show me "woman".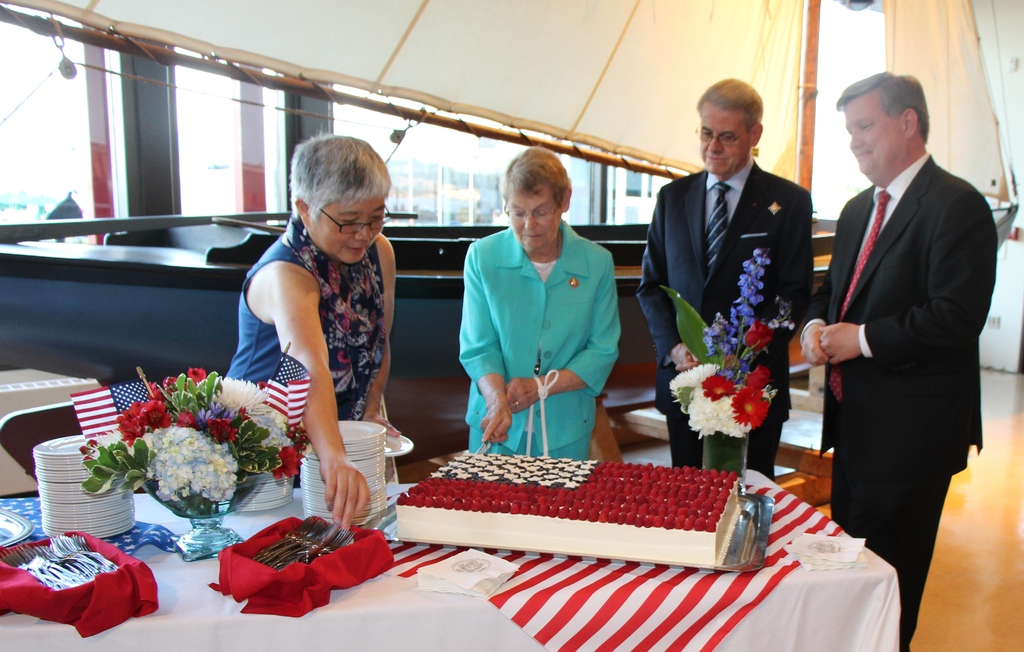
"woman" is here: bbox=(205, 111, 413, 534).
